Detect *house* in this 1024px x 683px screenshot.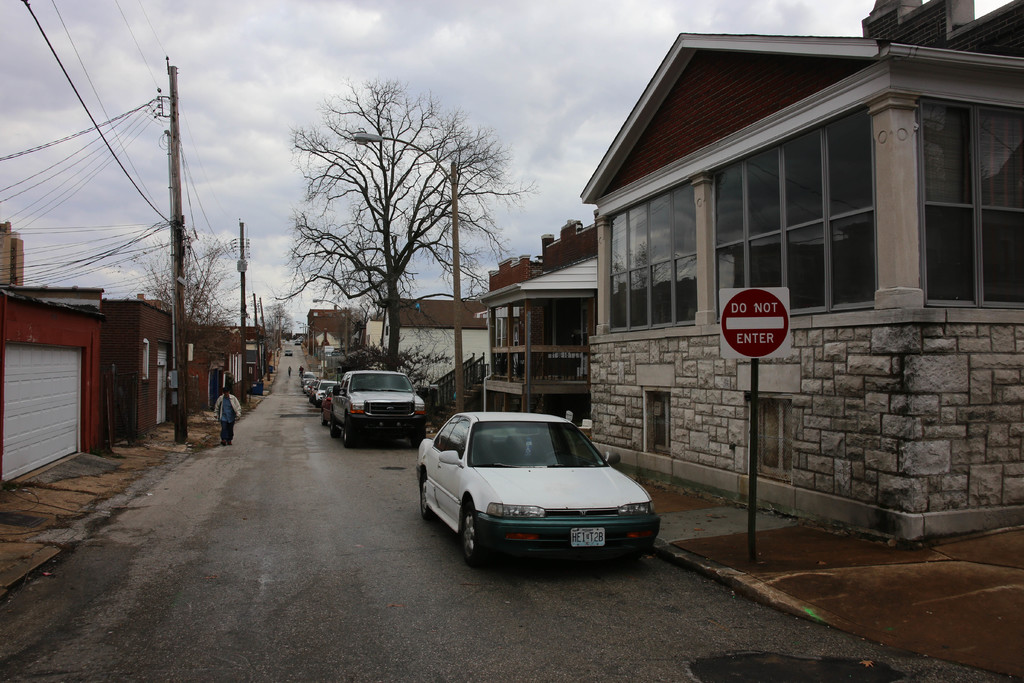
Detection: 184,313,252,422.
